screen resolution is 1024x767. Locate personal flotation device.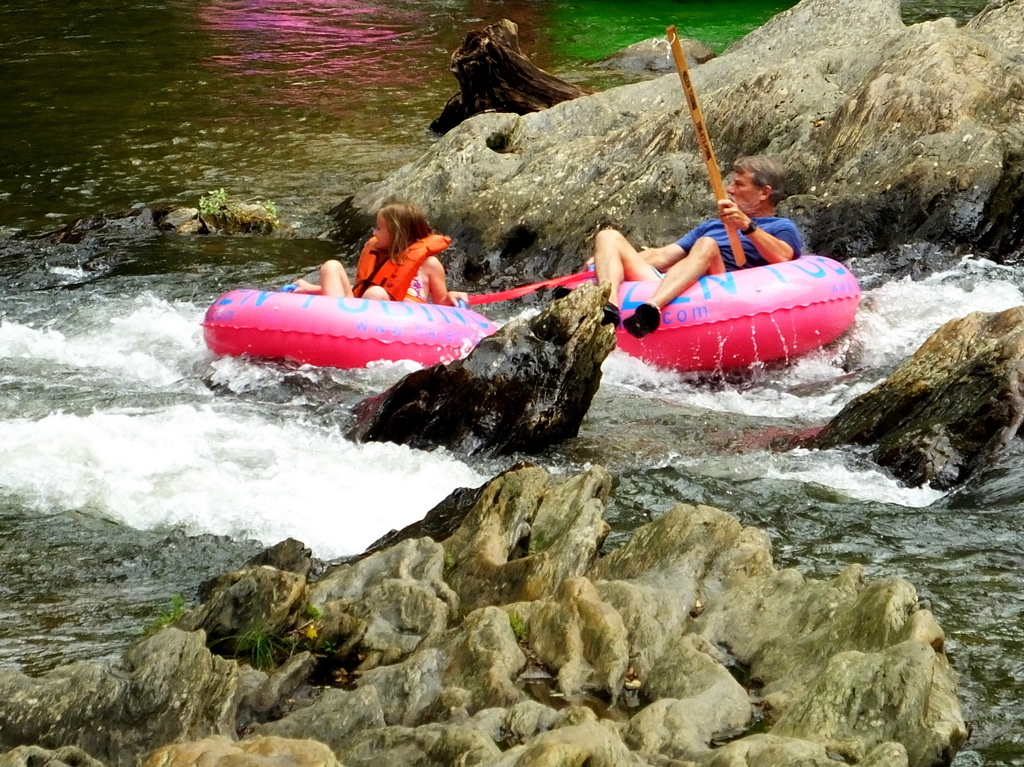
select_region(344, 232, 454, 307).
